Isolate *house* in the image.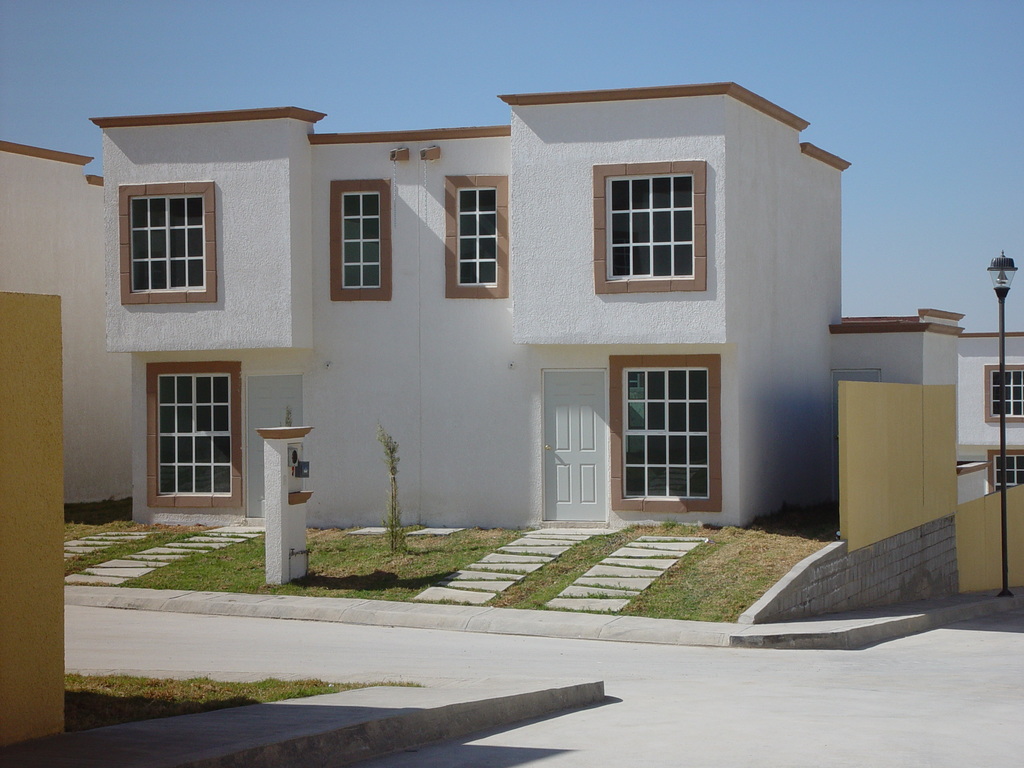
Isolated region: pyautogui.locateOnScreen(91, 68, 897, 566).
